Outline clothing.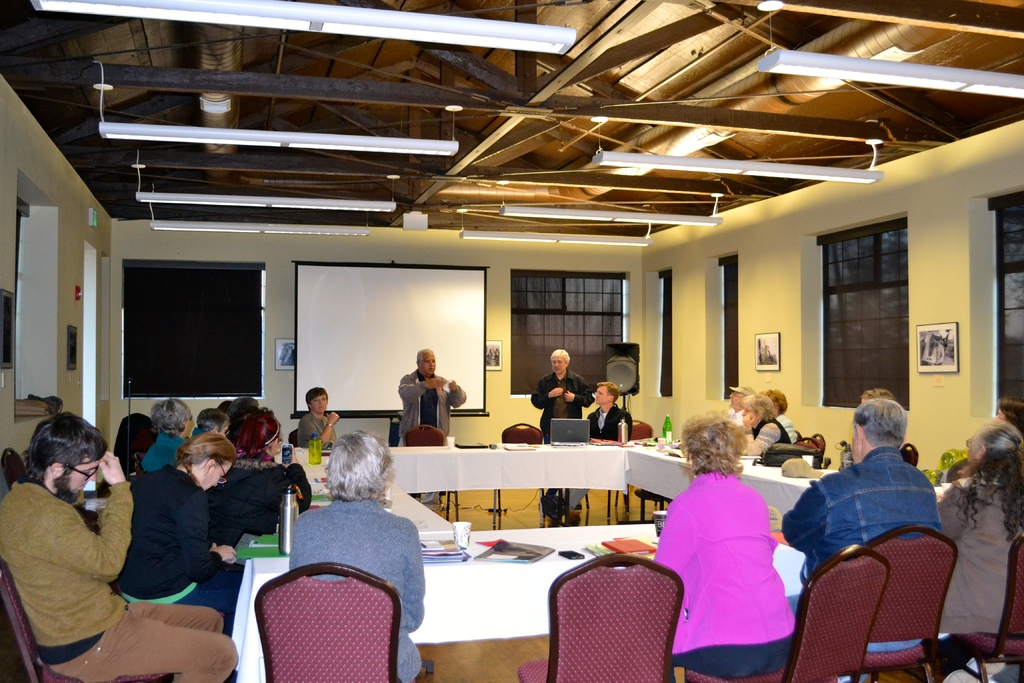
Outline: {"left": 748, "top": 416, "right": 789, "bottom": 462}.
